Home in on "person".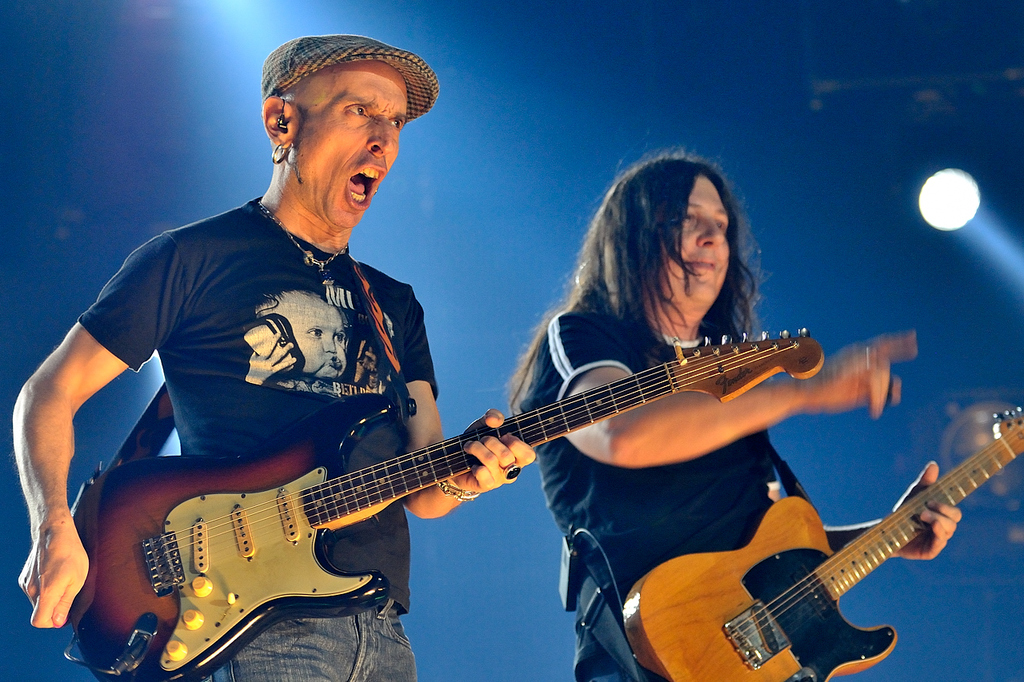
Homed in at <bbox>74, 81, 471, 616</bbox>.
